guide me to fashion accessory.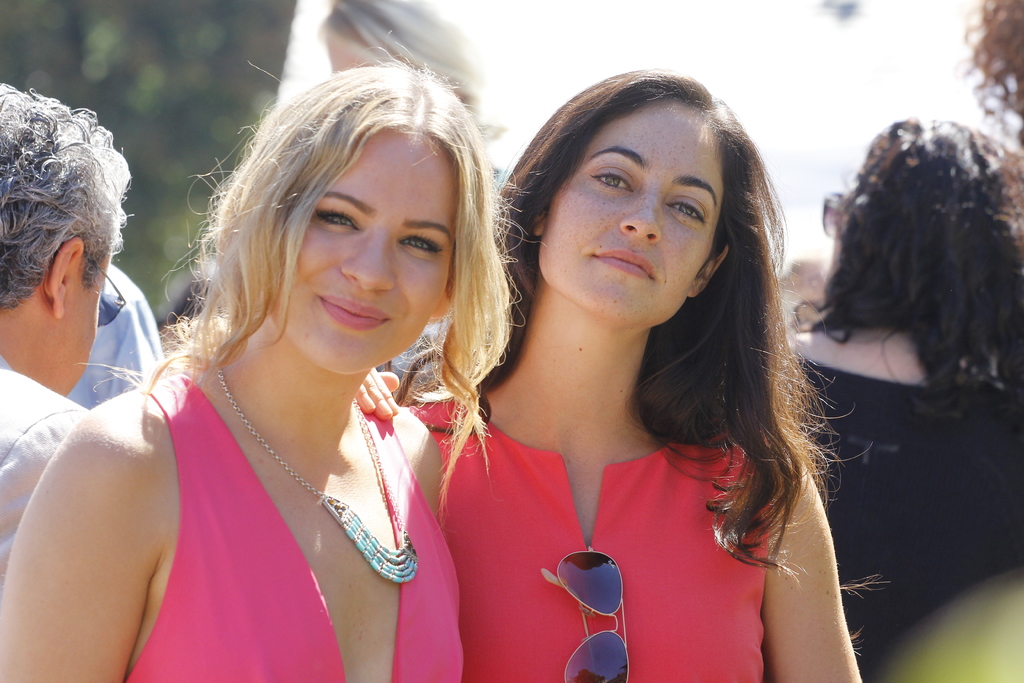
Guidance: 216/362/421/586.
